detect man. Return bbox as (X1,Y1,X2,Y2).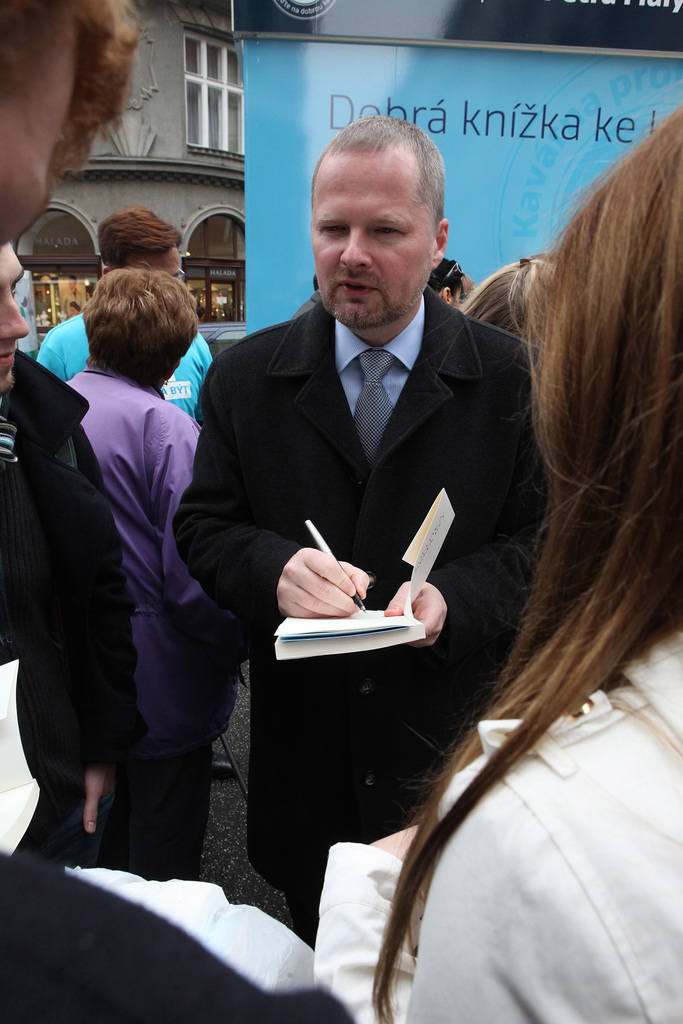
(201,69,534,918).
